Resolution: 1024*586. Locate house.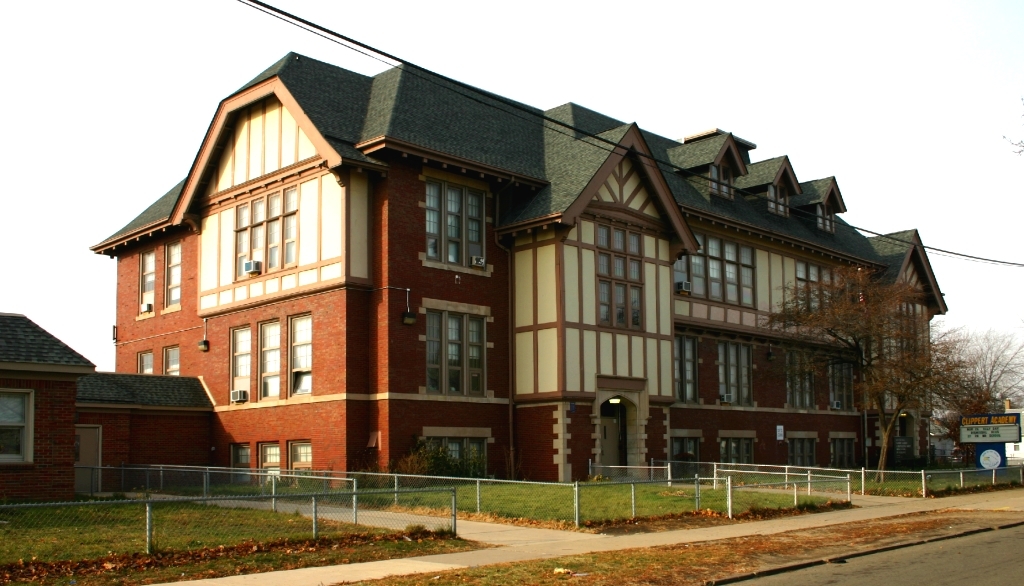
[110,46,911,538].
